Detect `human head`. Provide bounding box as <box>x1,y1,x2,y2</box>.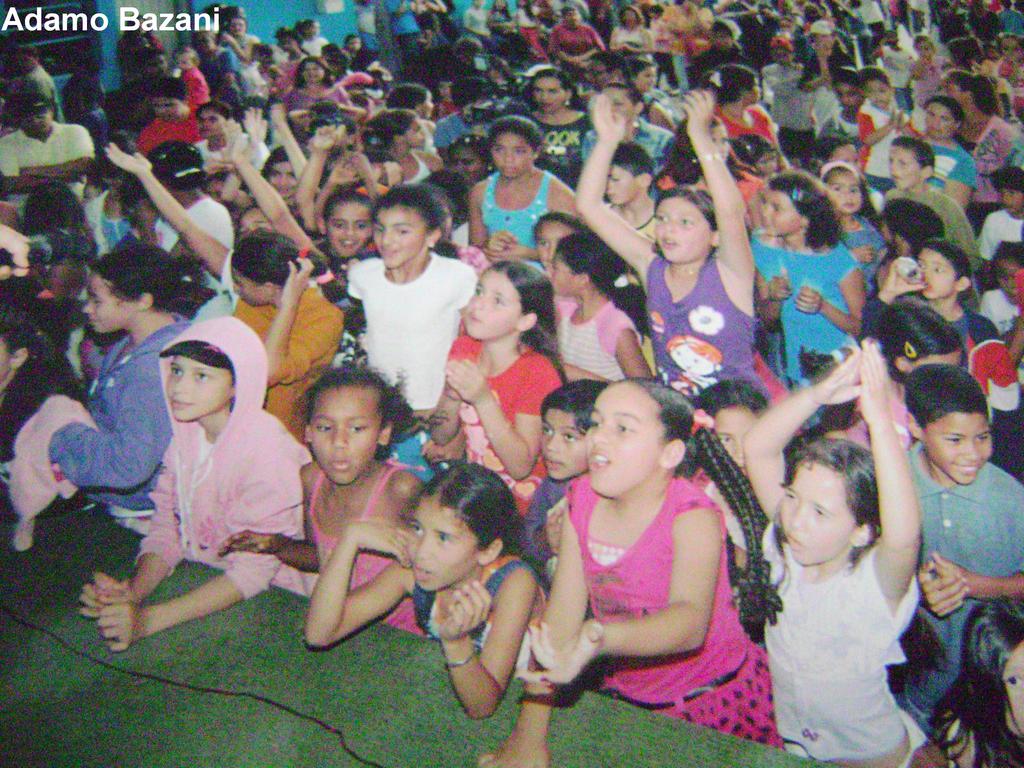
<box>298,58,330,83</box>.
